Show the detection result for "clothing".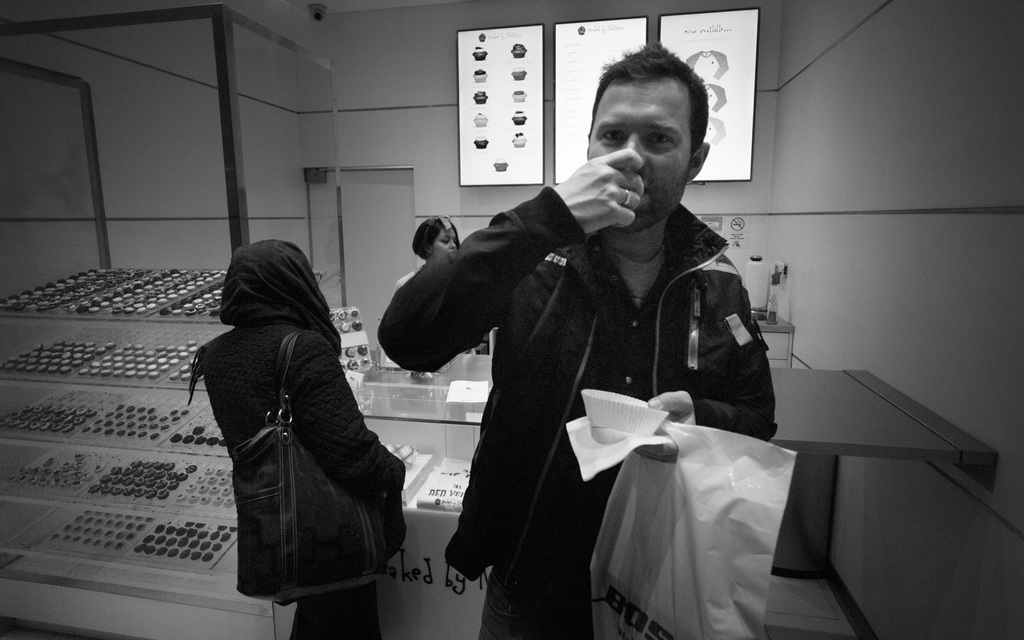
select_region(380, 196, 776, 639).
